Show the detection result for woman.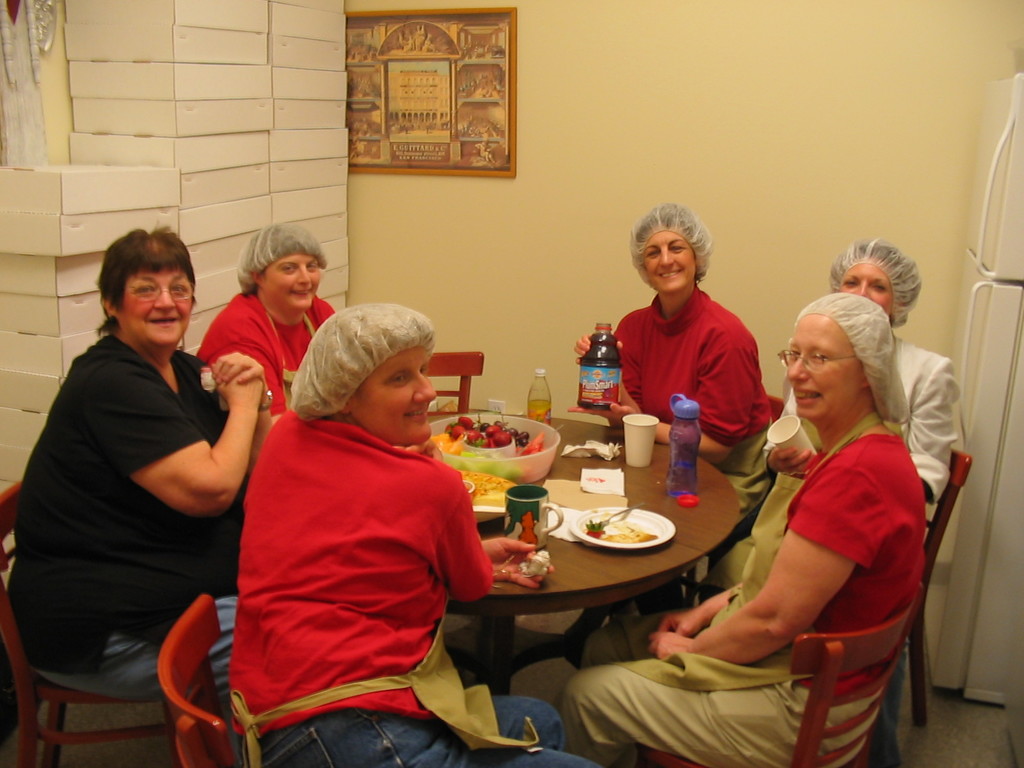
[left=25, top=209, right=262, bottom=766].
